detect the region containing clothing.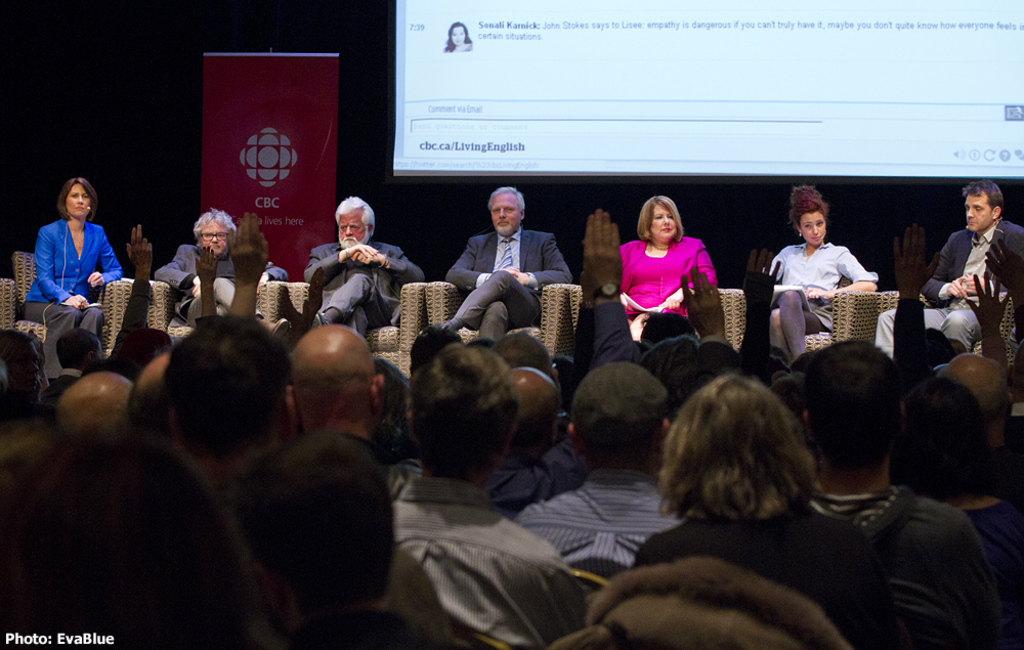
[512,472,689,580].
